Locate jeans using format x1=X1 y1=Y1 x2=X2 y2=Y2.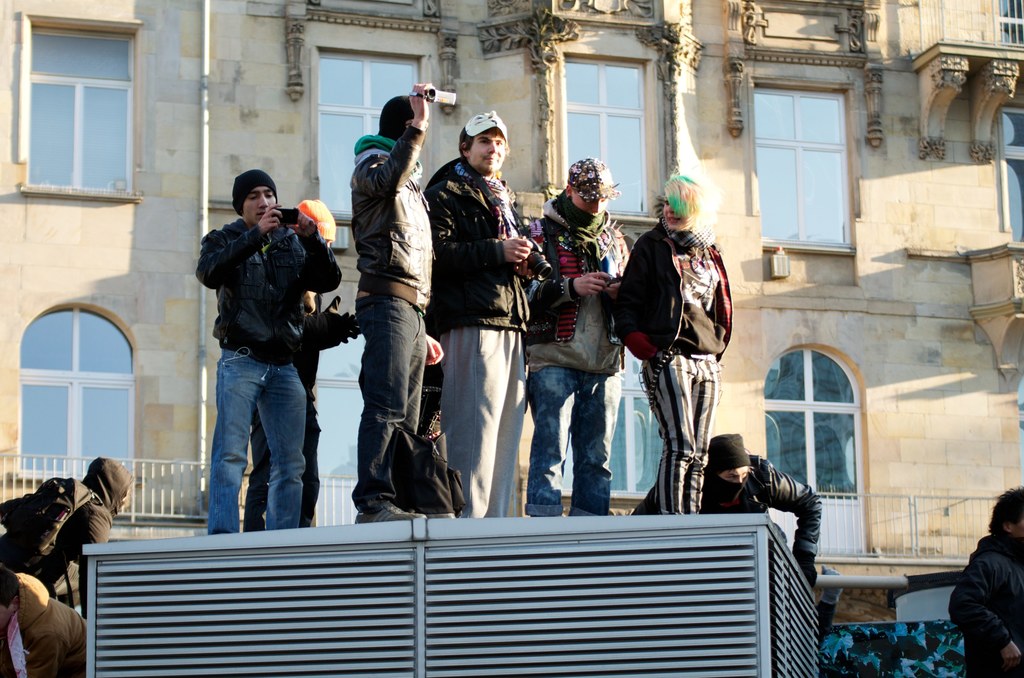
x1=526 y1=365 x2=623 y2=514.
